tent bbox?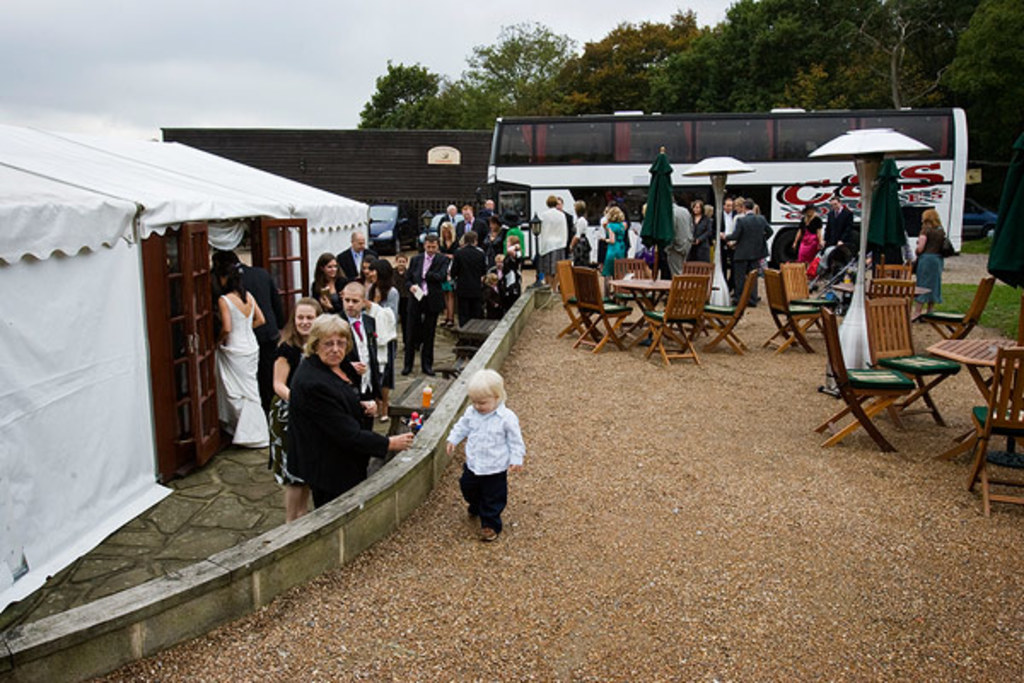
(x1=635, y1=147, x2=669, y2=268)
